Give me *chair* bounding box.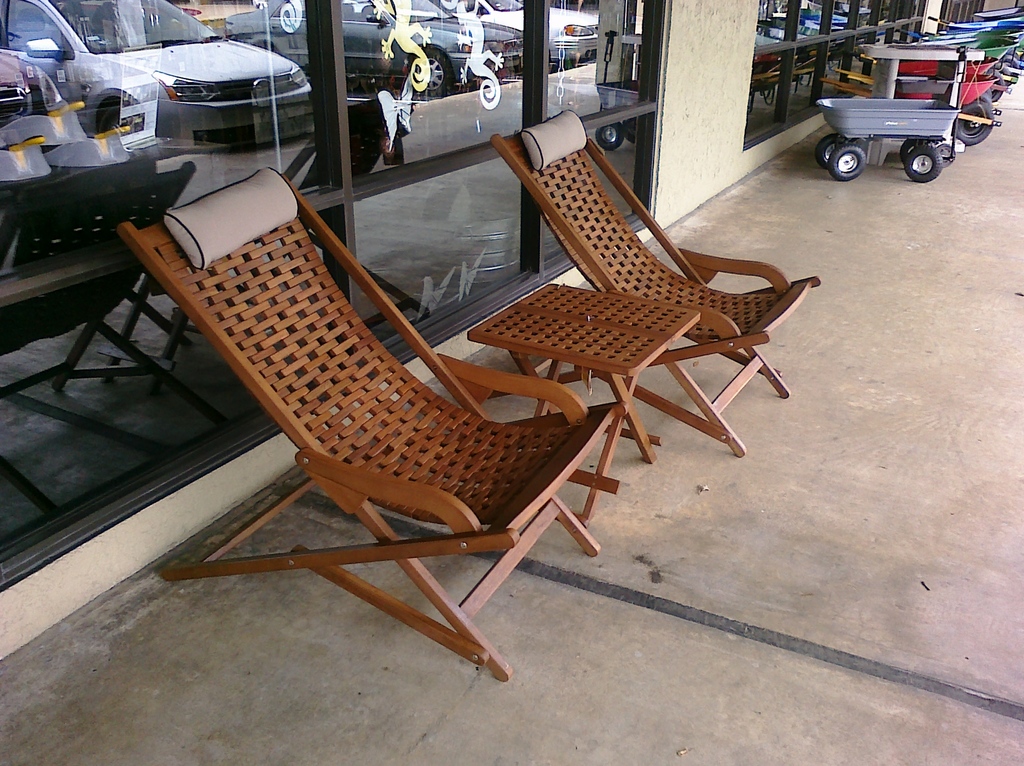
box=[492, 111, 822, 462].
